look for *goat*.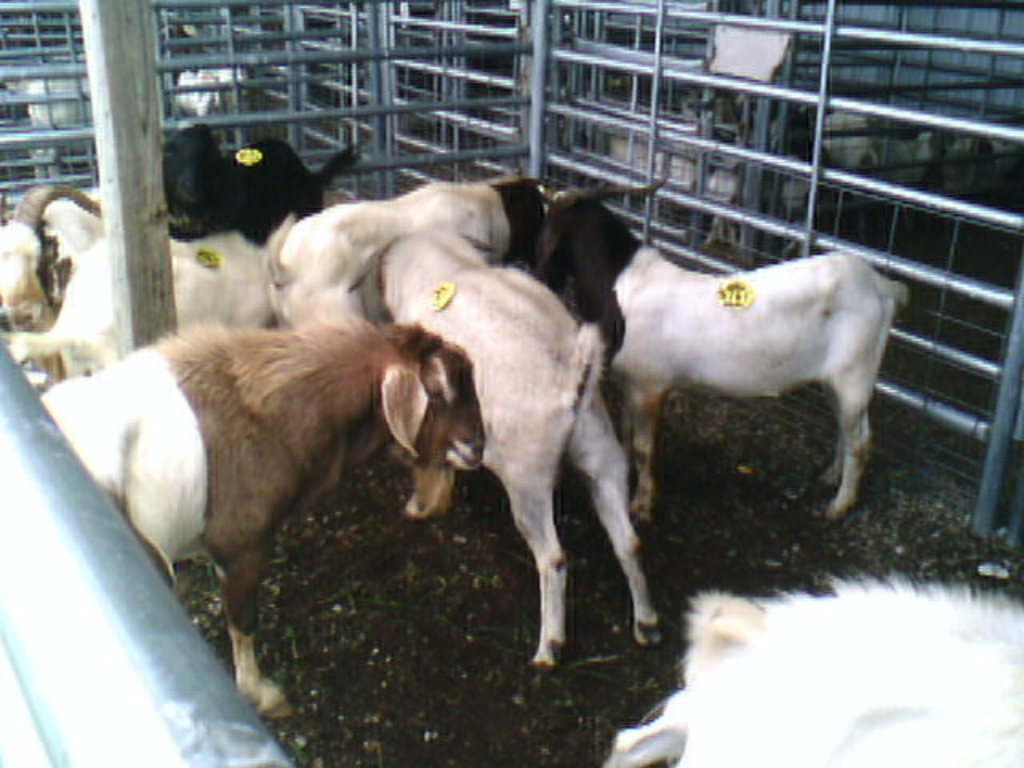
Found: {"x1": 40, "y1": 318, "x2": 488, "y2": 723}.
